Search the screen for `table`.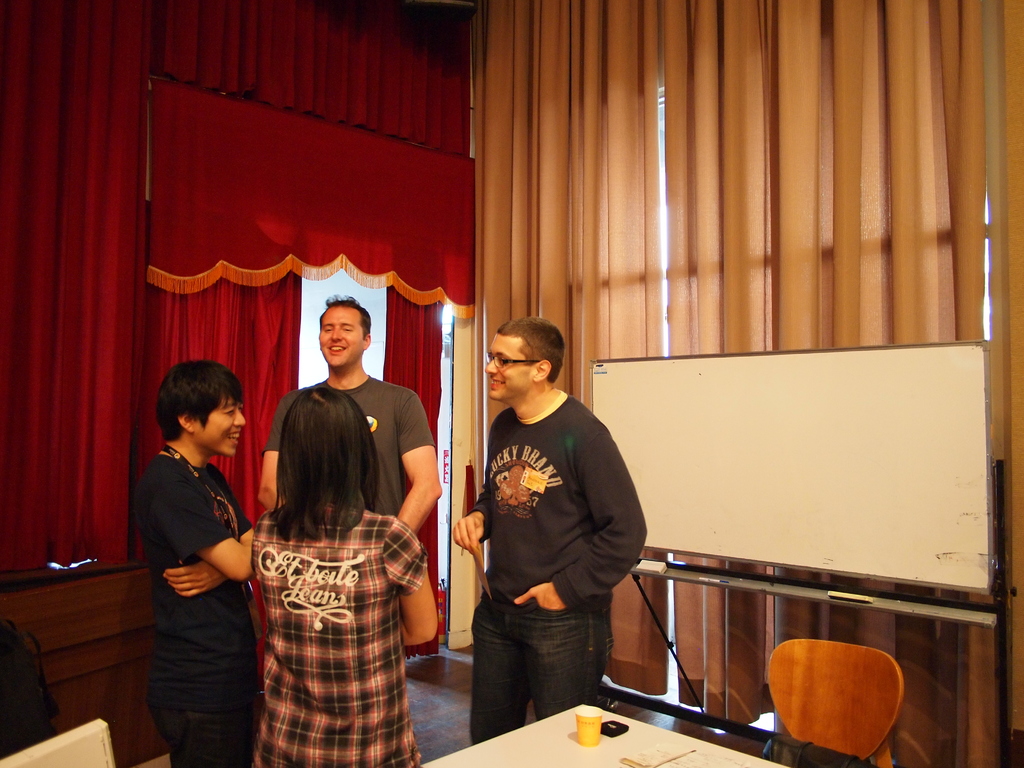
Found at bbox(410, 703, 789, 767).
